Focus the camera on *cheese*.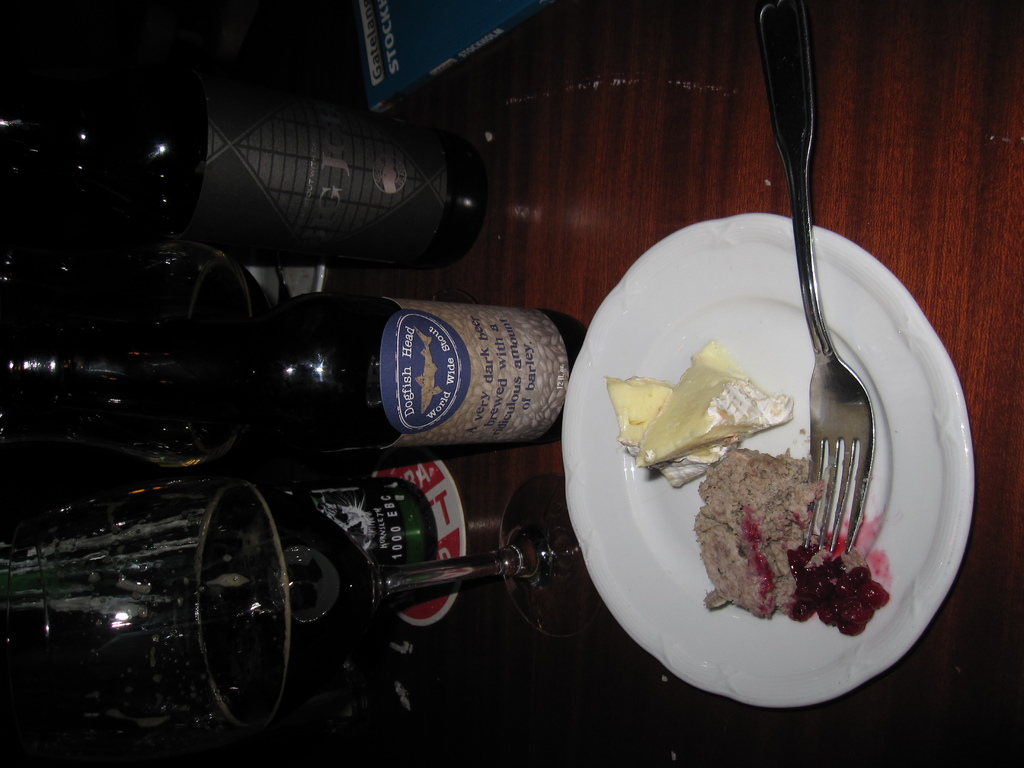
Focus region: 642:339:792:463.
